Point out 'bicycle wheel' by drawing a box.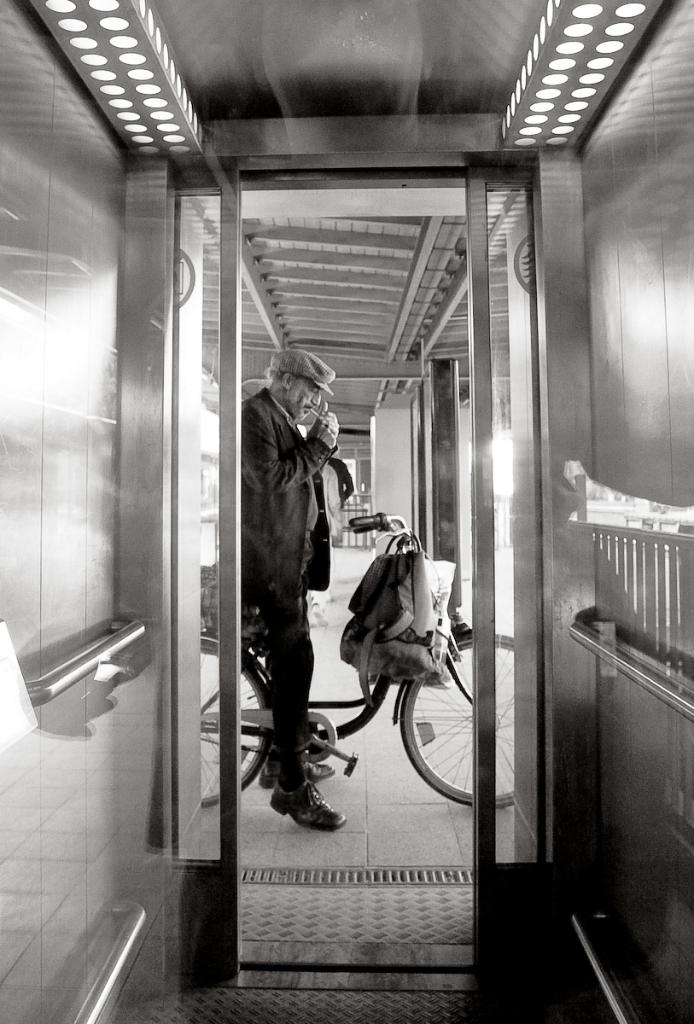
locate(240, 641, 282, 794).
